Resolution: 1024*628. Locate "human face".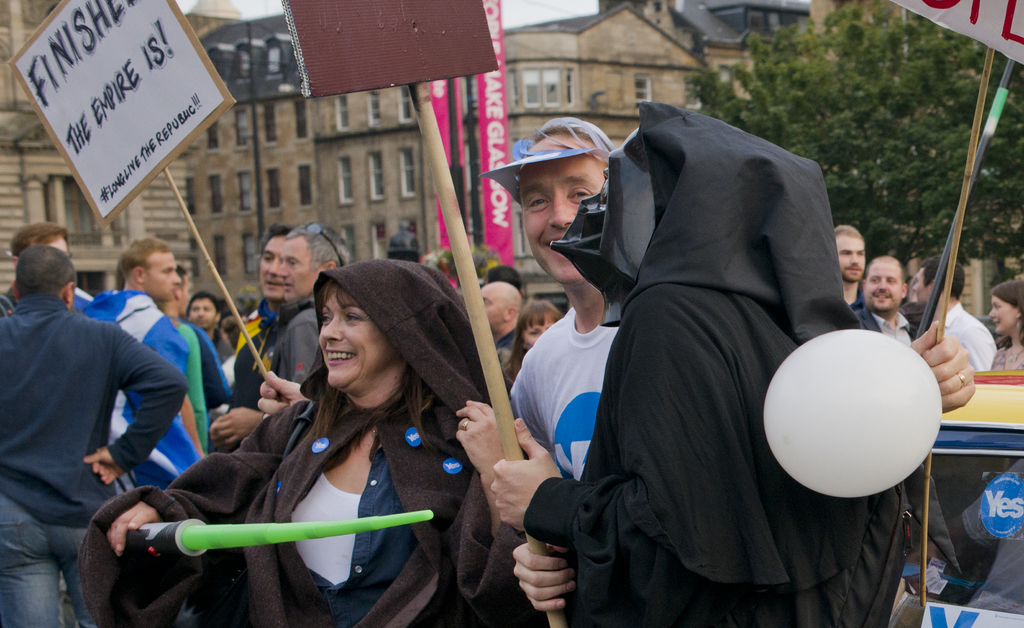
(left=253, top=240, right=278, bottom=293).
